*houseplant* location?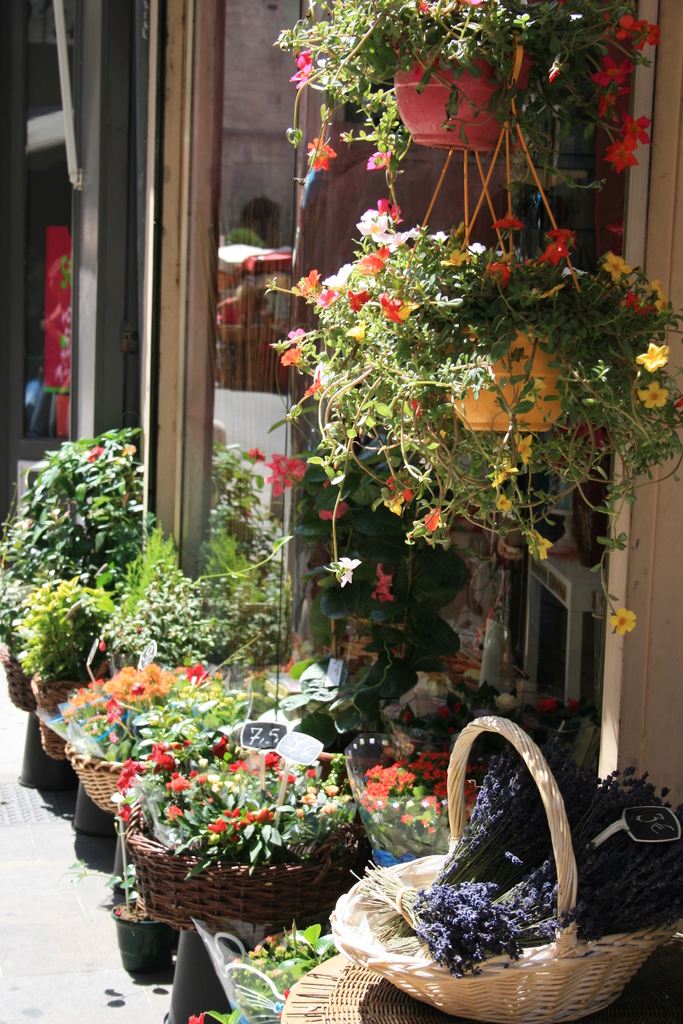
{"left": 116, "top": 729, "right": 383, "bottom": 915}
